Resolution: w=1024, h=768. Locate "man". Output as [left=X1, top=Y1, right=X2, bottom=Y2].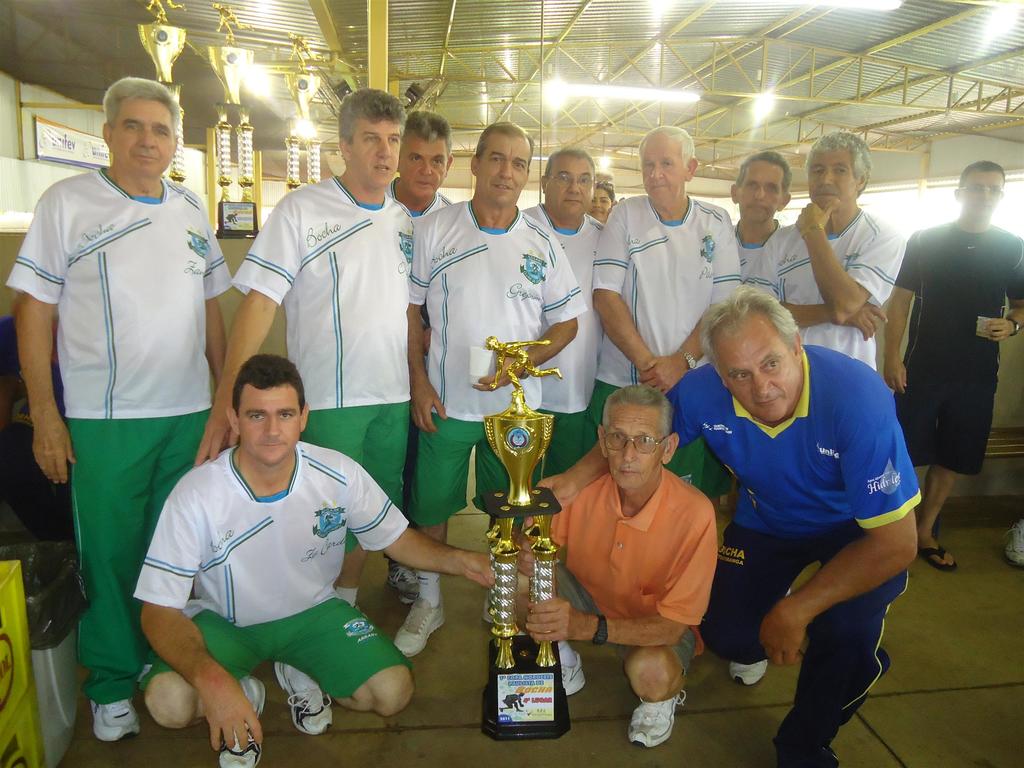
[left=609, top=118, right=763, bottom=461].
